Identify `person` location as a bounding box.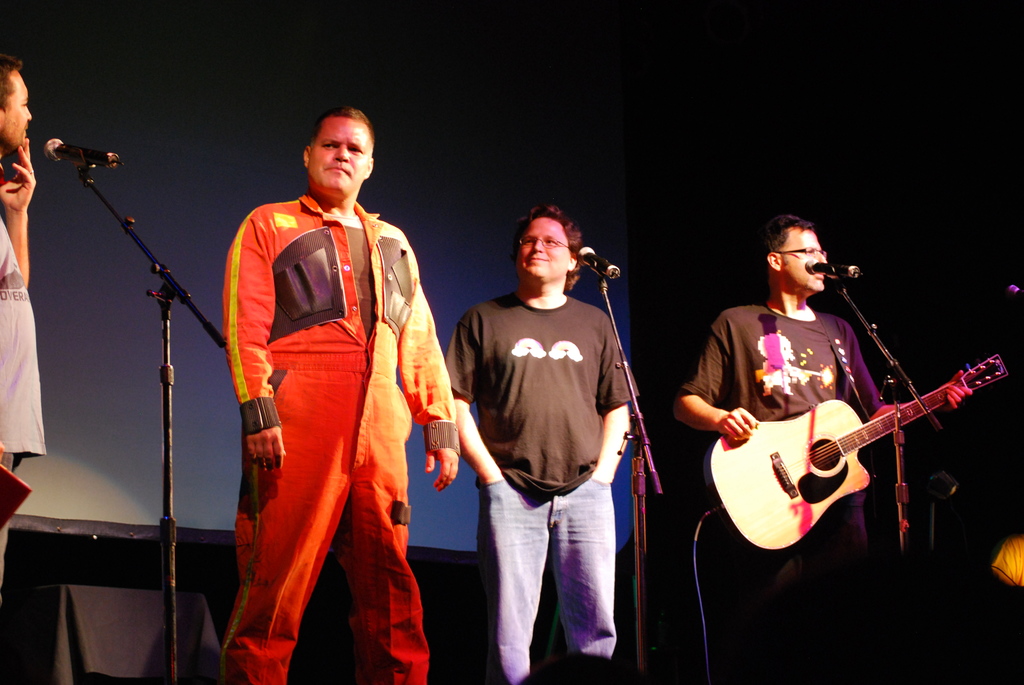
BBox(705, 221, 981, 594).
